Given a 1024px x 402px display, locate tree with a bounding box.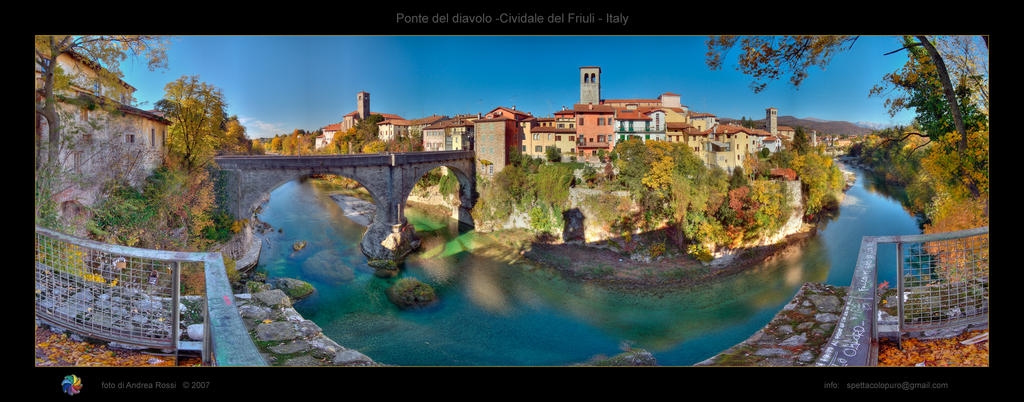
Located: 33/35/175/198.
